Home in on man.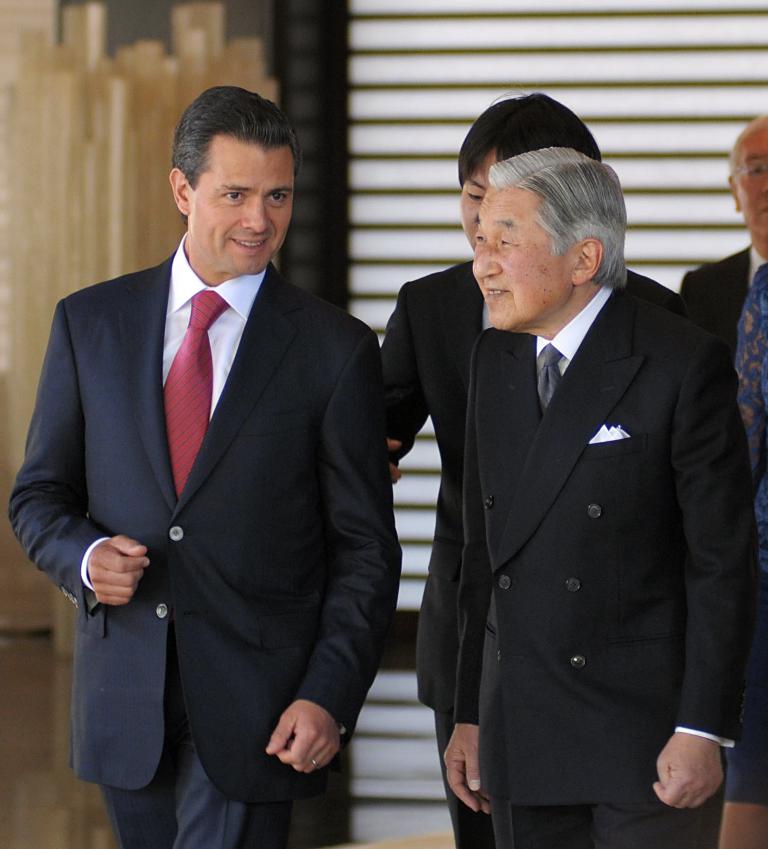
Homed in at [x1=387, y1=110, x2=750, y2=843].
